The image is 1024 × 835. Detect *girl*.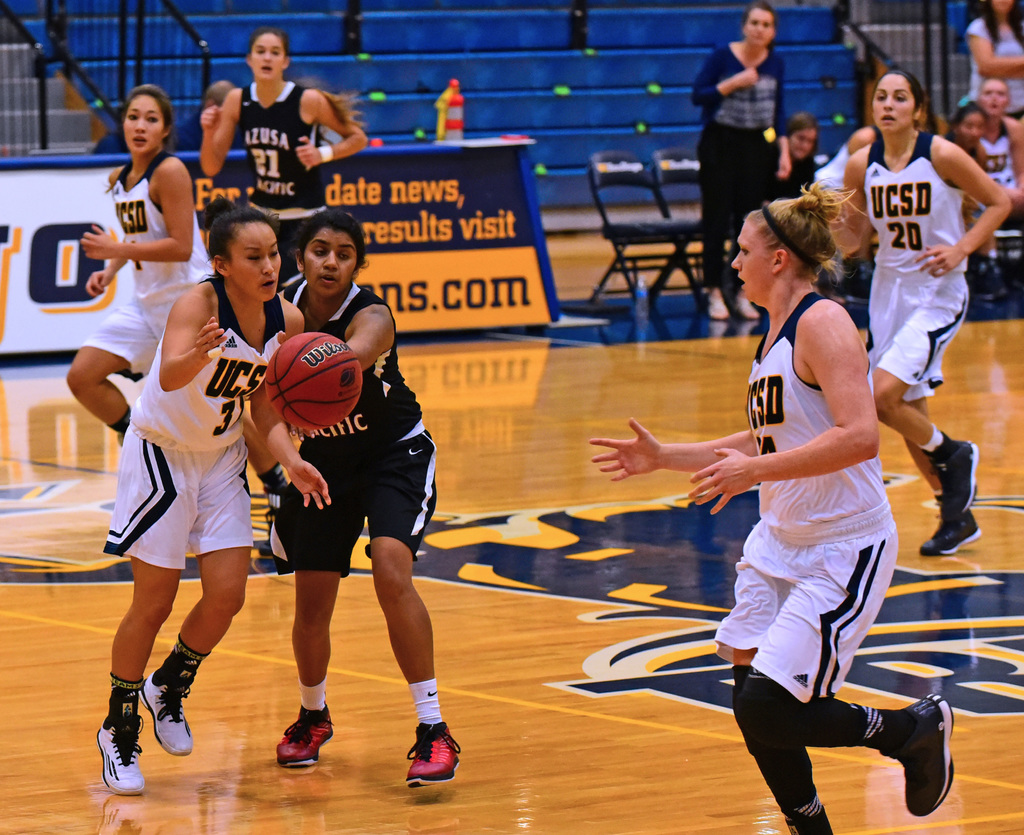
Detection: x1=589 y1=182 x2=957 y2=834.
